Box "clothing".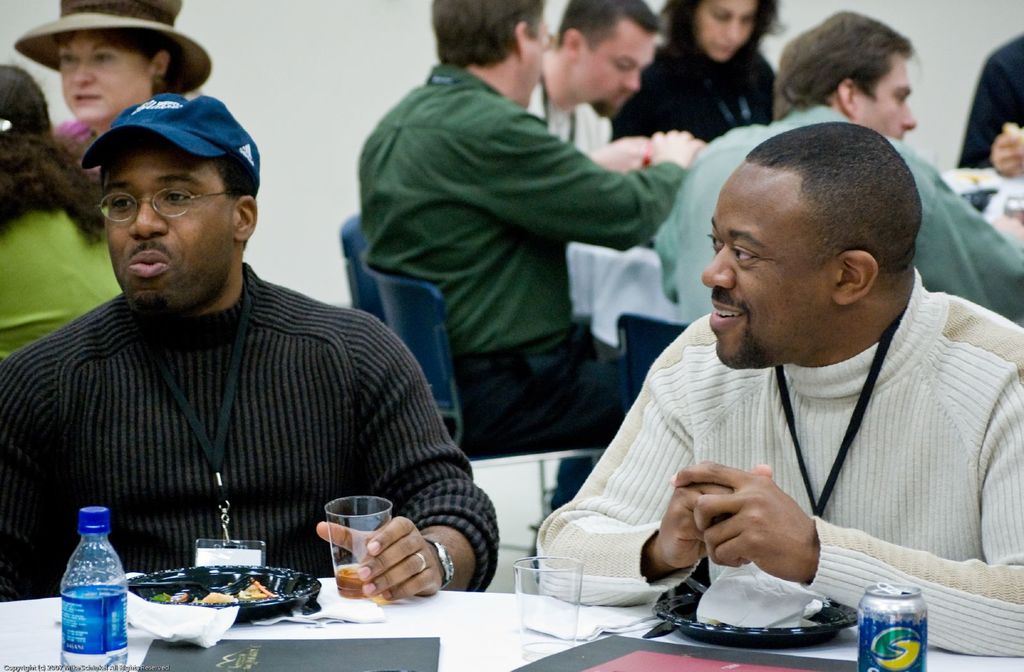
x1=358, y1=54, x2=684, y2=446.
